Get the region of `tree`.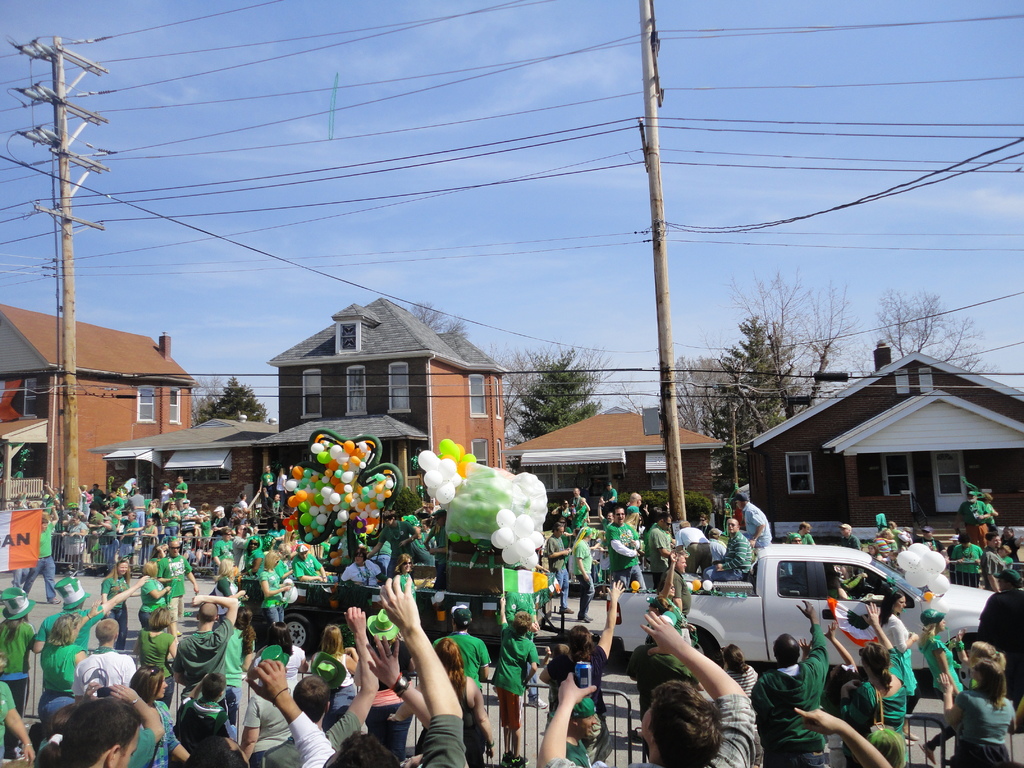
bbox=(672, 353, 733, 438).
